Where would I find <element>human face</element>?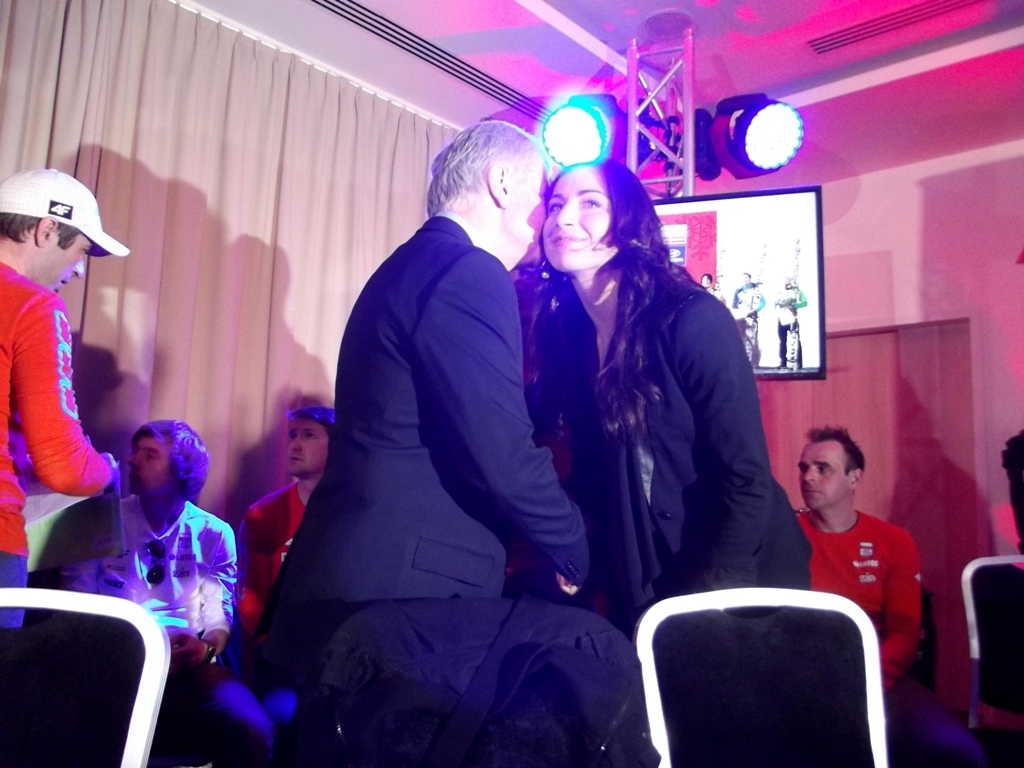
At bbox(701, 274, 711, 291).
